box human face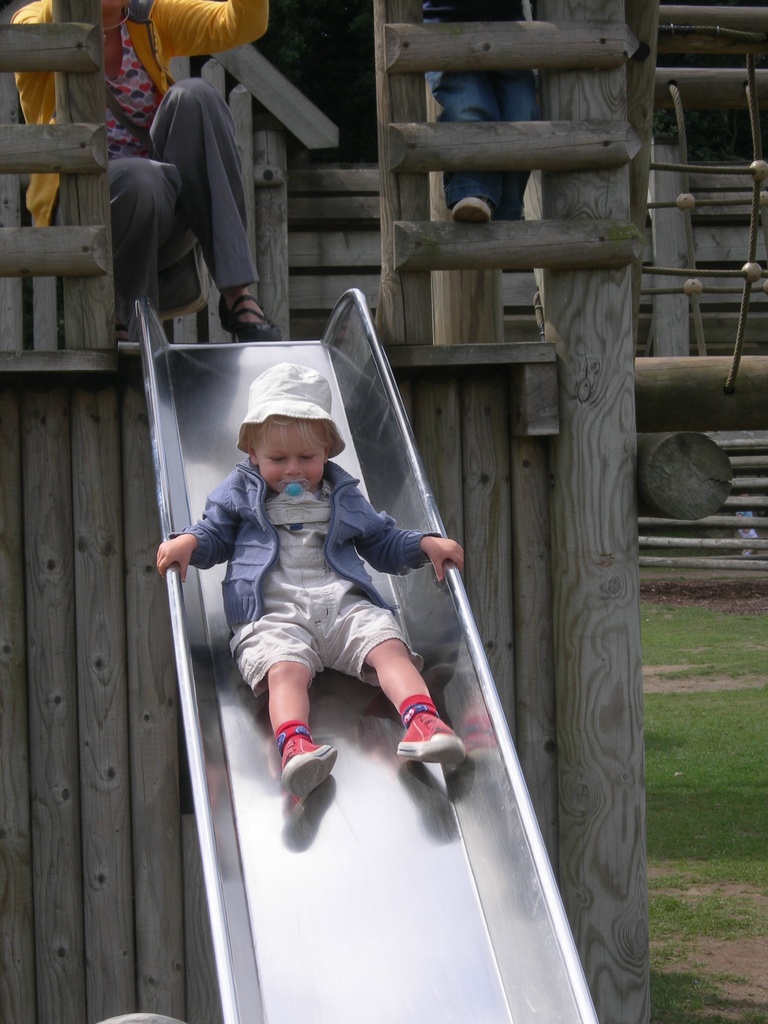
region(262, 419, 326, 494)
